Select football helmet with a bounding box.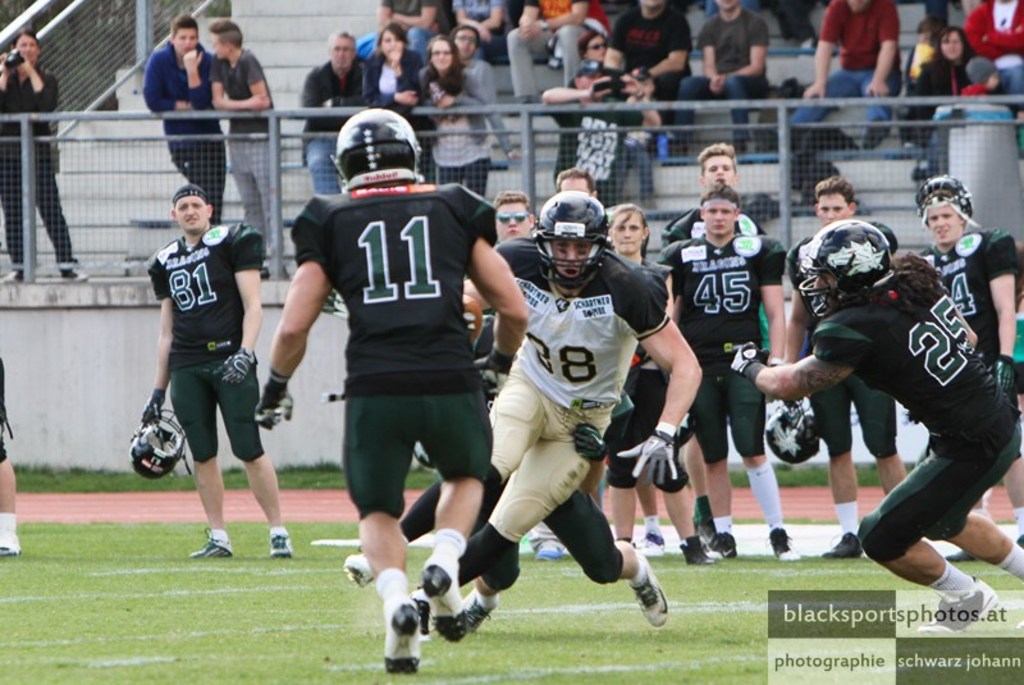
316, 105, 408, 188.
